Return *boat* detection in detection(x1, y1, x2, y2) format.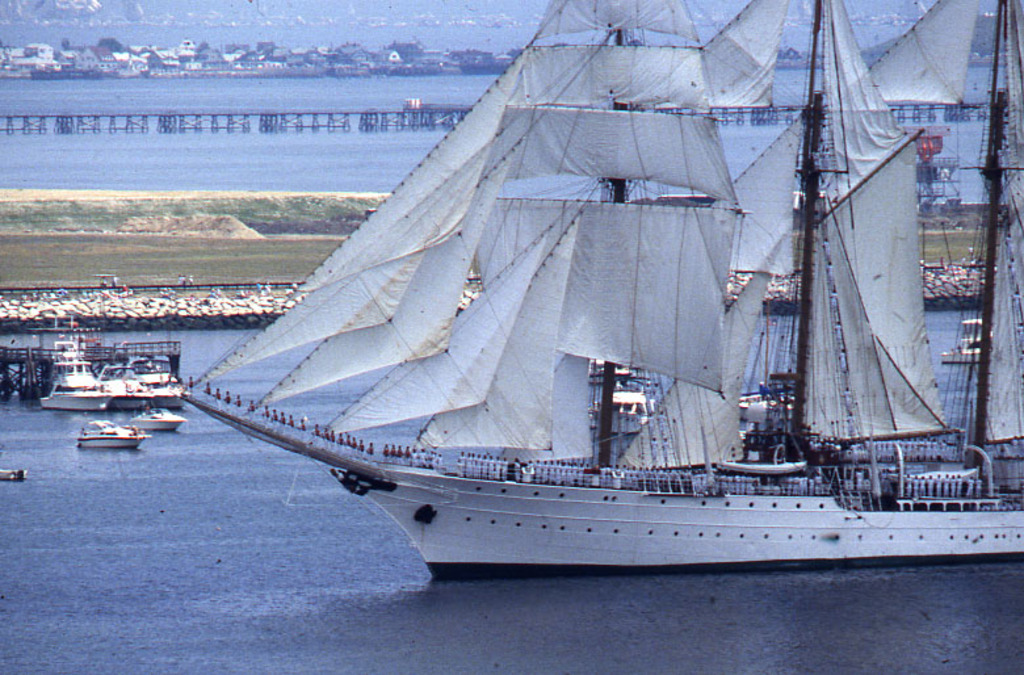
detection(41, 353, 110, 412).
